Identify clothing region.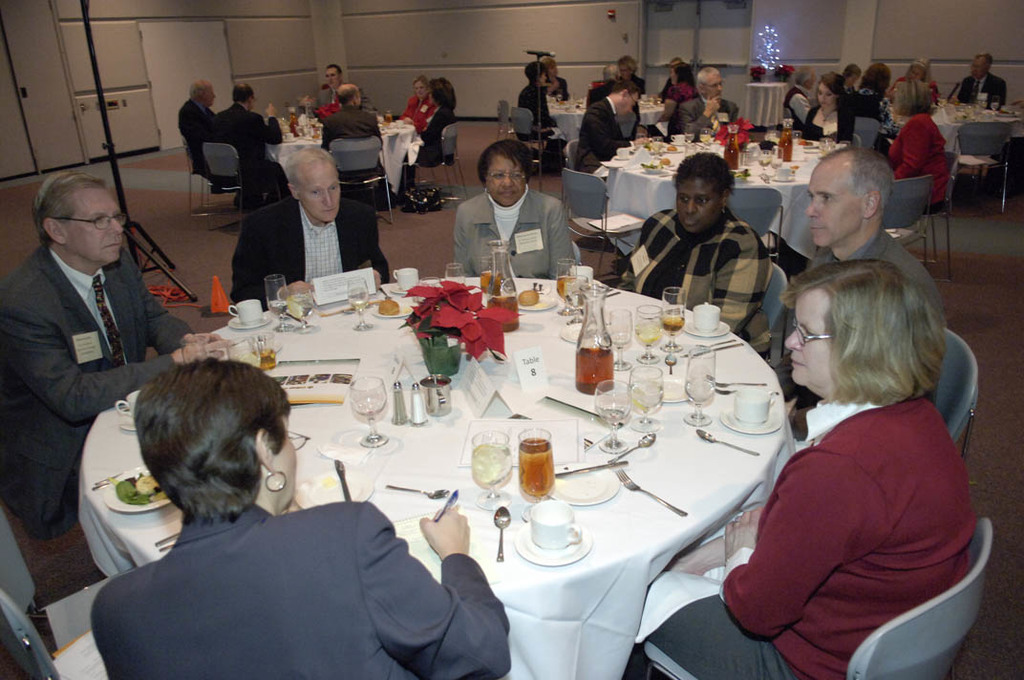
Region: (772,229,946,382).
